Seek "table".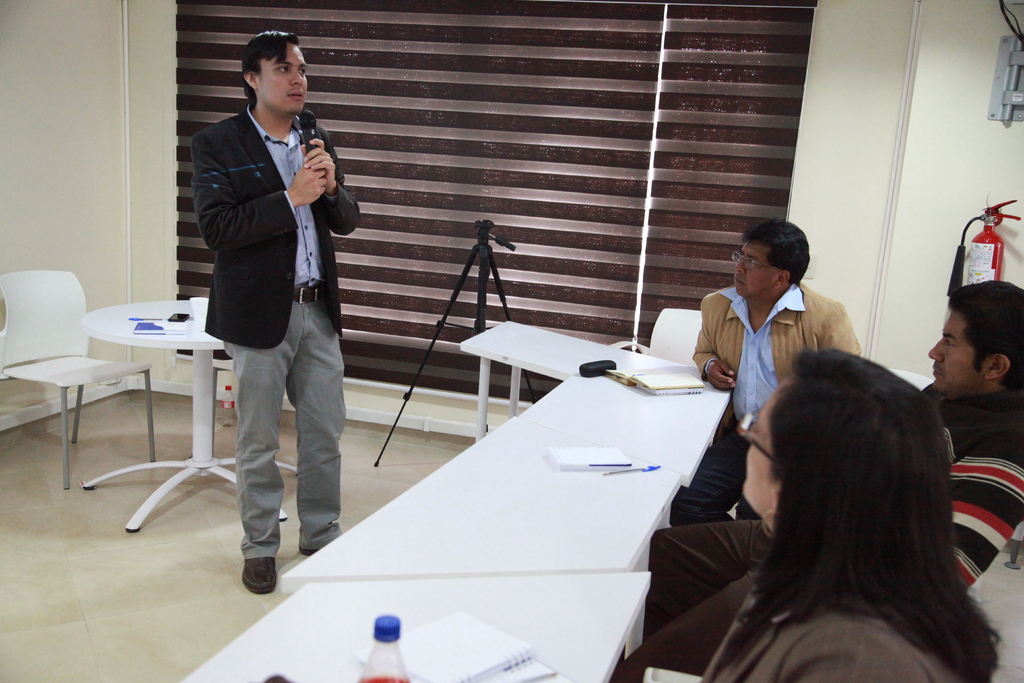
box=[24, 293, 234, 513].
